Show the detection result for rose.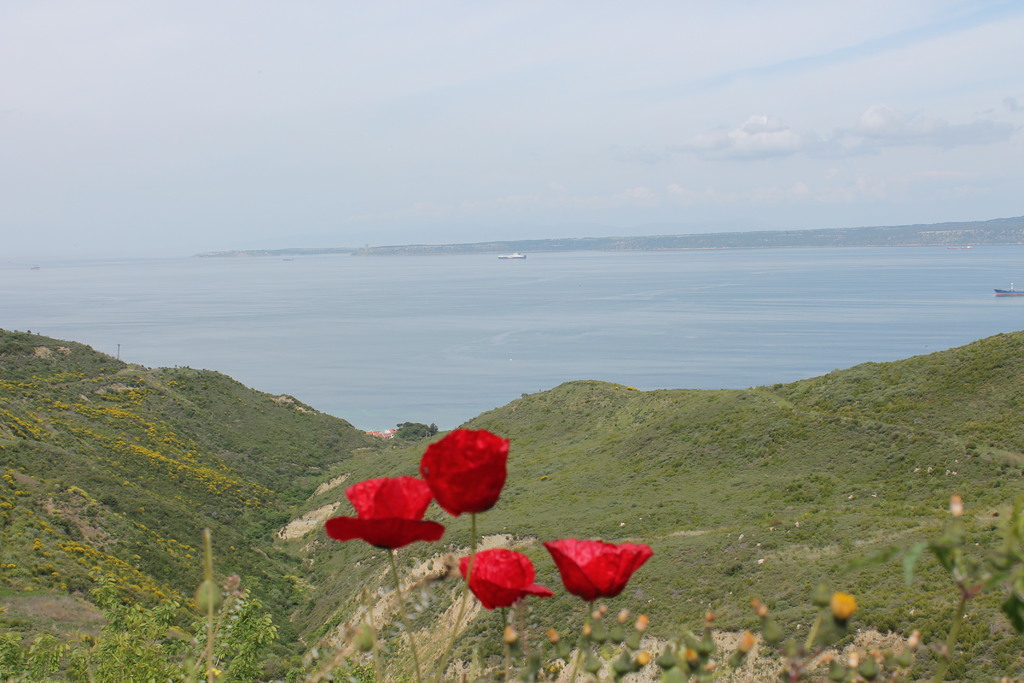
l=321, t=473, r=443, b=552.
